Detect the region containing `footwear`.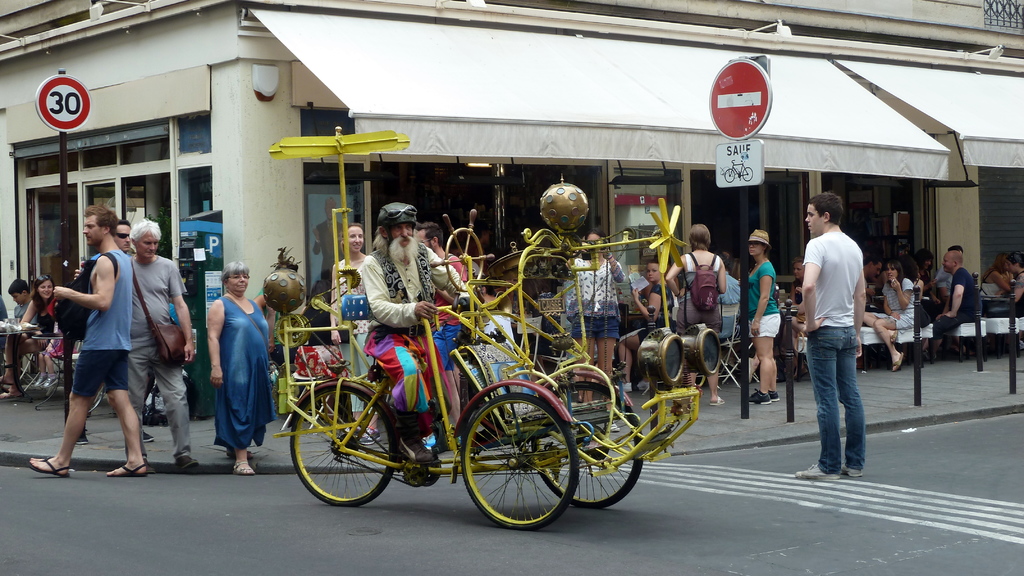
<box>77,429,91,446</box>.
